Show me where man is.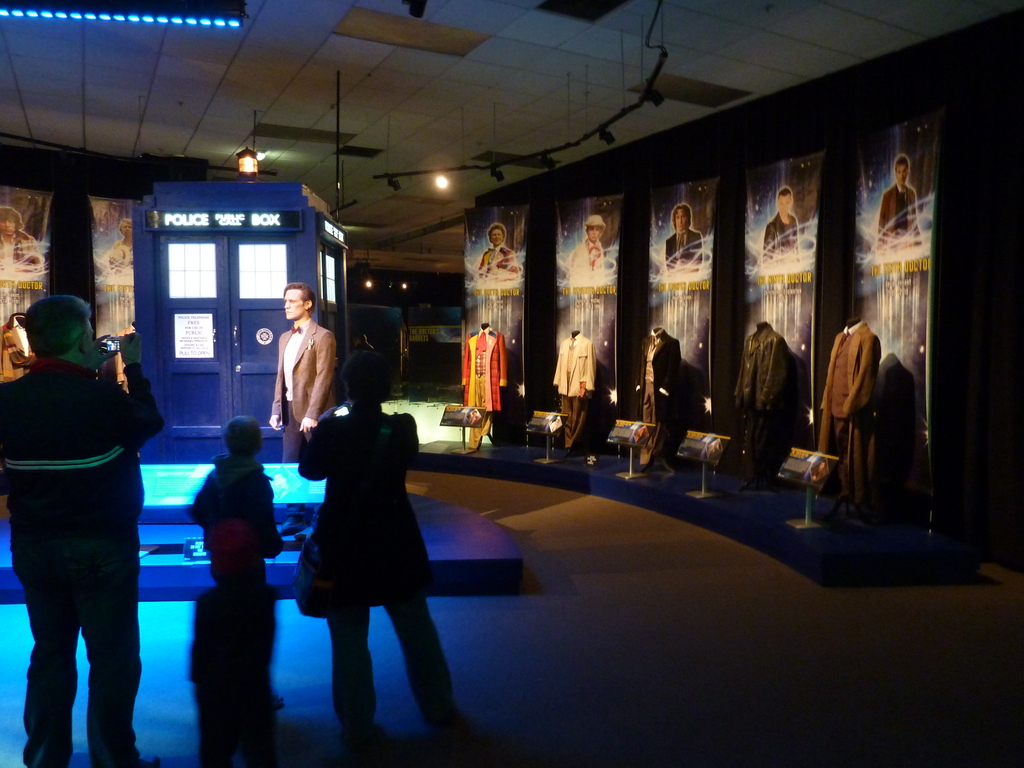
man is at box=[0, 205, 44, 269].
